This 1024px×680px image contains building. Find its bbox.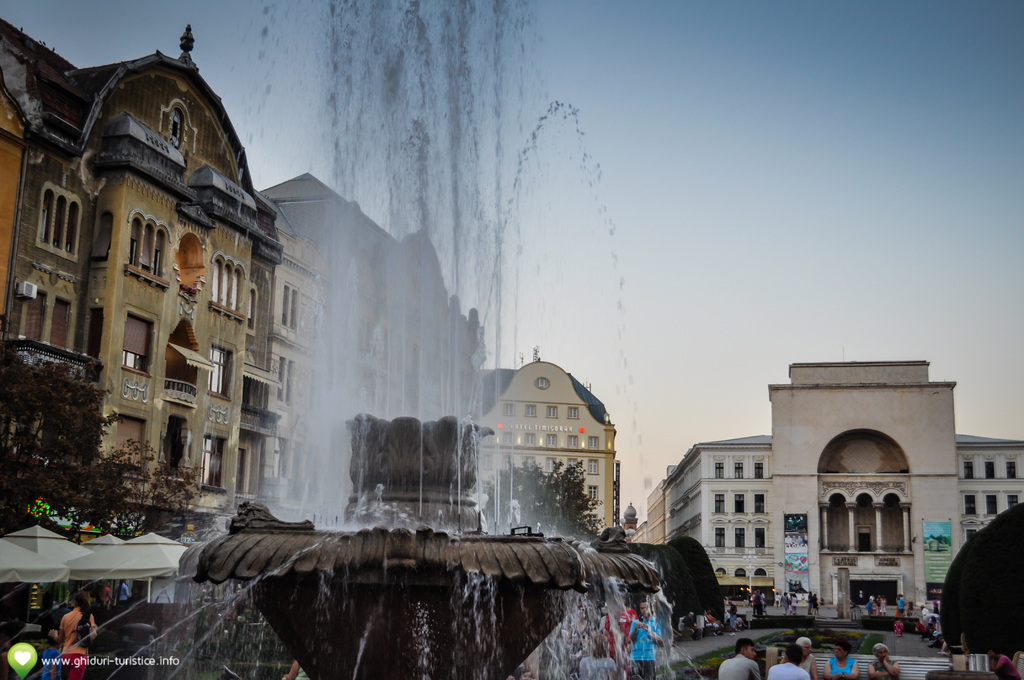
BBox(472, 357, 625, 534).
